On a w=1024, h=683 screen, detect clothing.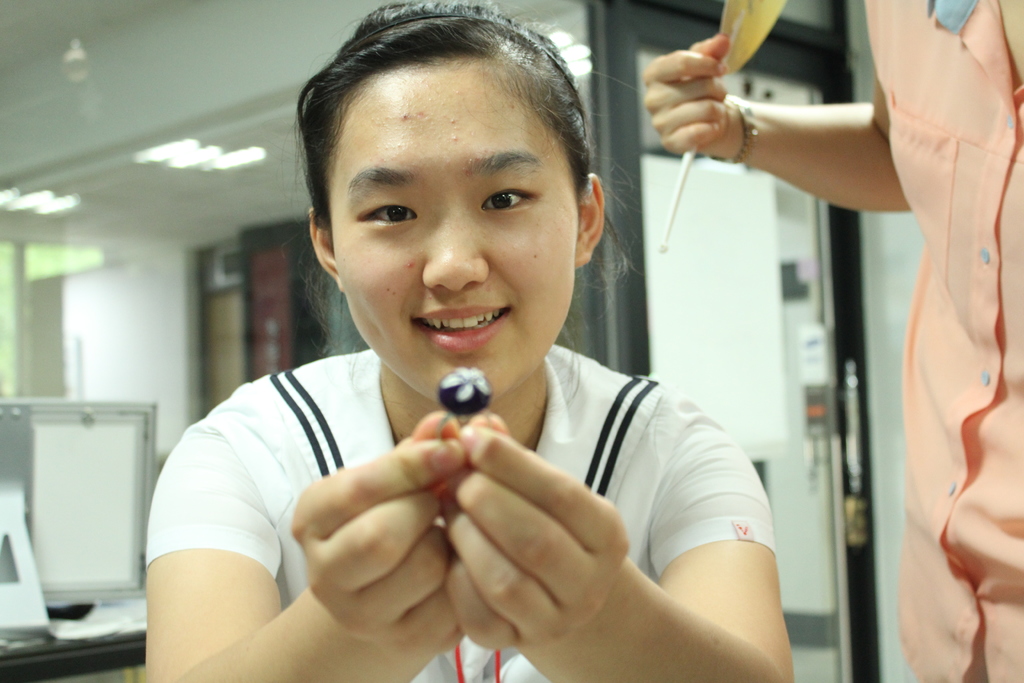
(left=143, top=344, right=774, bottom=682).
